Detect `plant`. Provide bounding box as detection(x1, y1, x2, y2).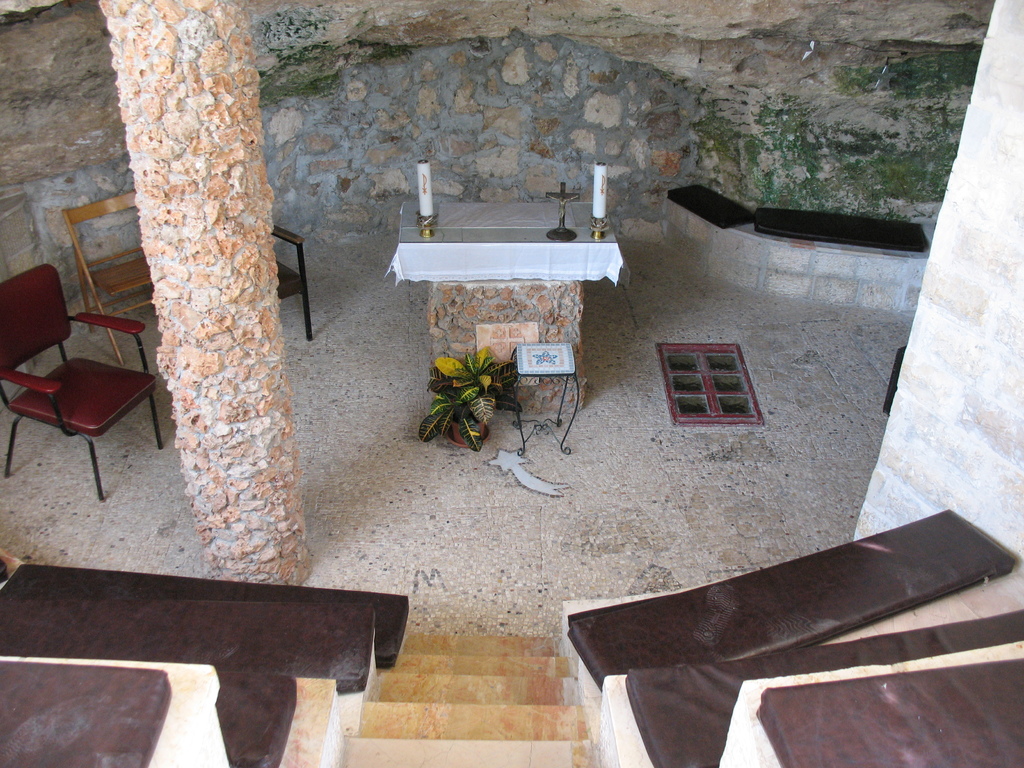
detection(414, 334, 508, 444).
